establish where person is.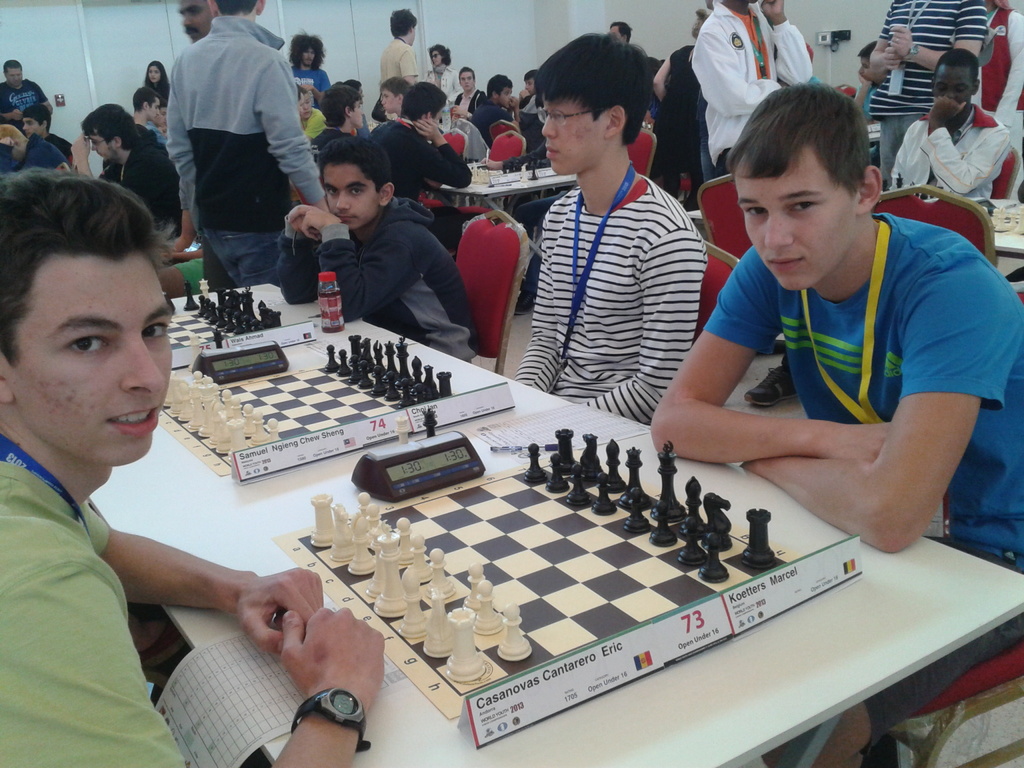
Established at Rect(22, 104, 70, 161).
